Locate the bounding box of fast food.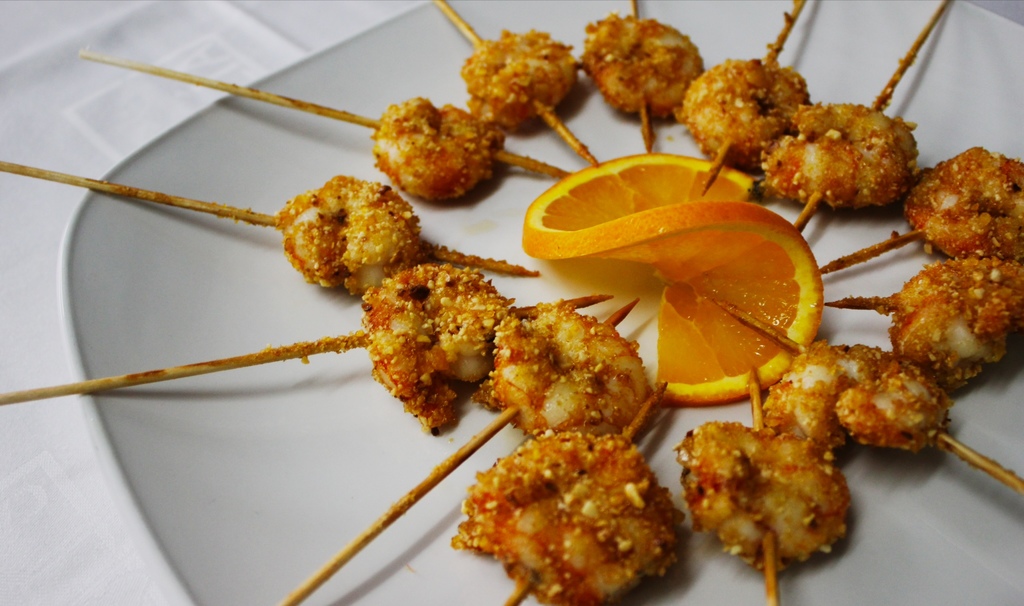
Bounding box: (left=665, top=422, right=847, bottom=576).
